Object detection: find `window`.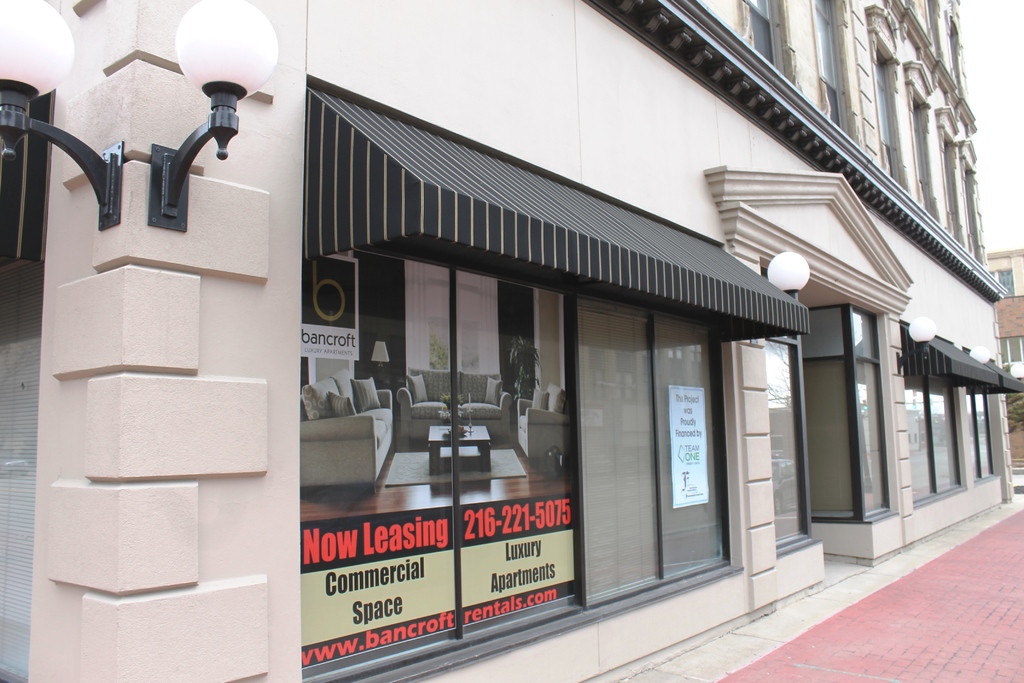
locate(871, 51, 908, 179).
